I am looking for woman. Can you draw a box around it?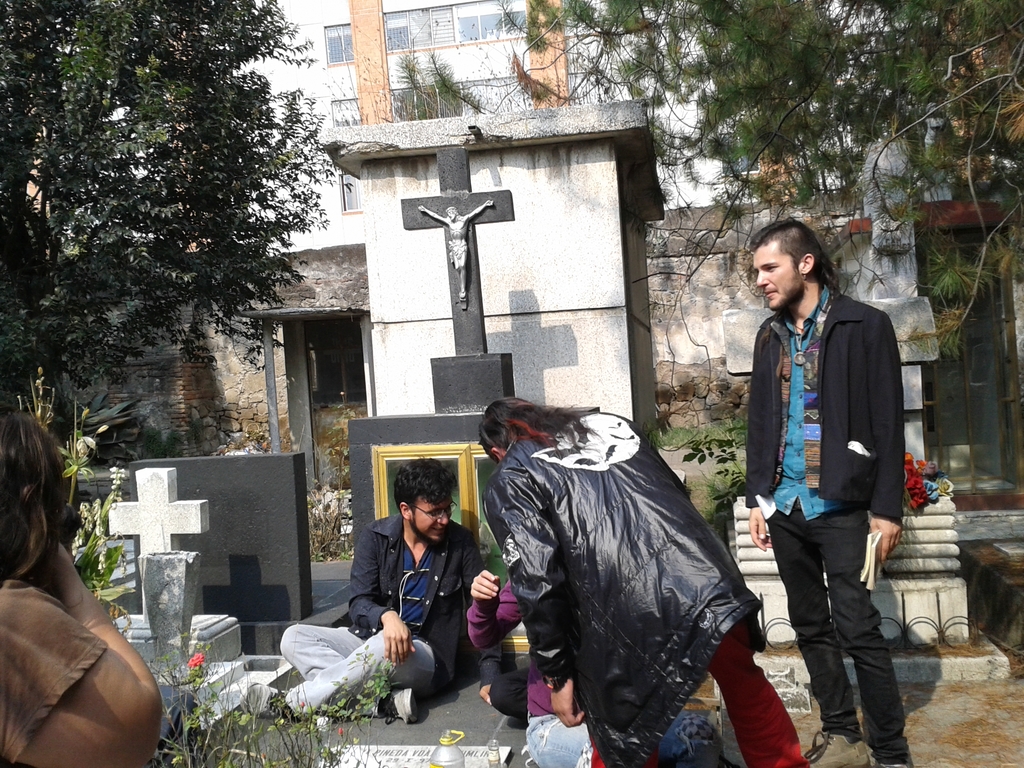
Sure, the bounding box is 0,441,155,767.
